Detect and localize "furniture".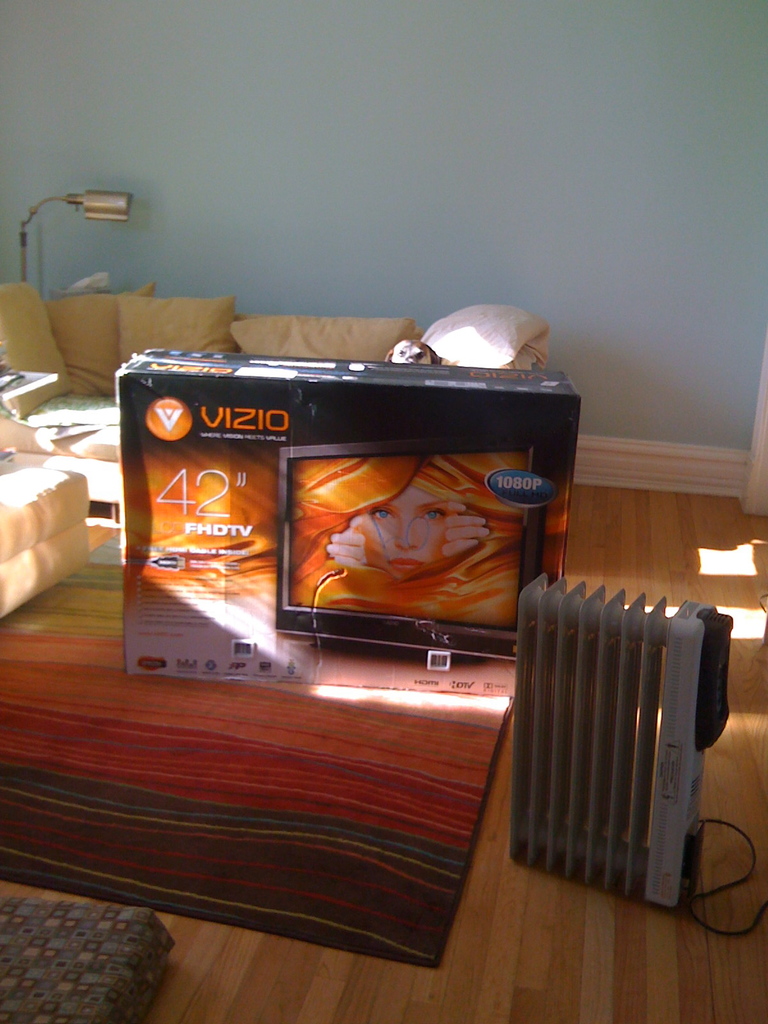
Localized at locate(0, 282, 549, 525).
